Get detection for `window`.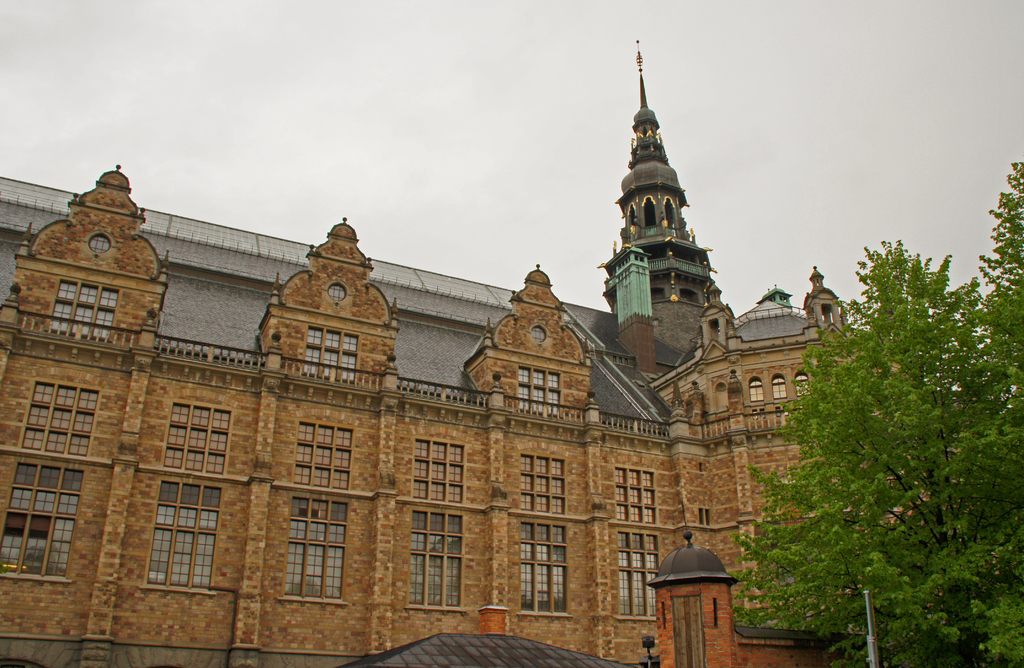
Detection: 769/373/787/402.
